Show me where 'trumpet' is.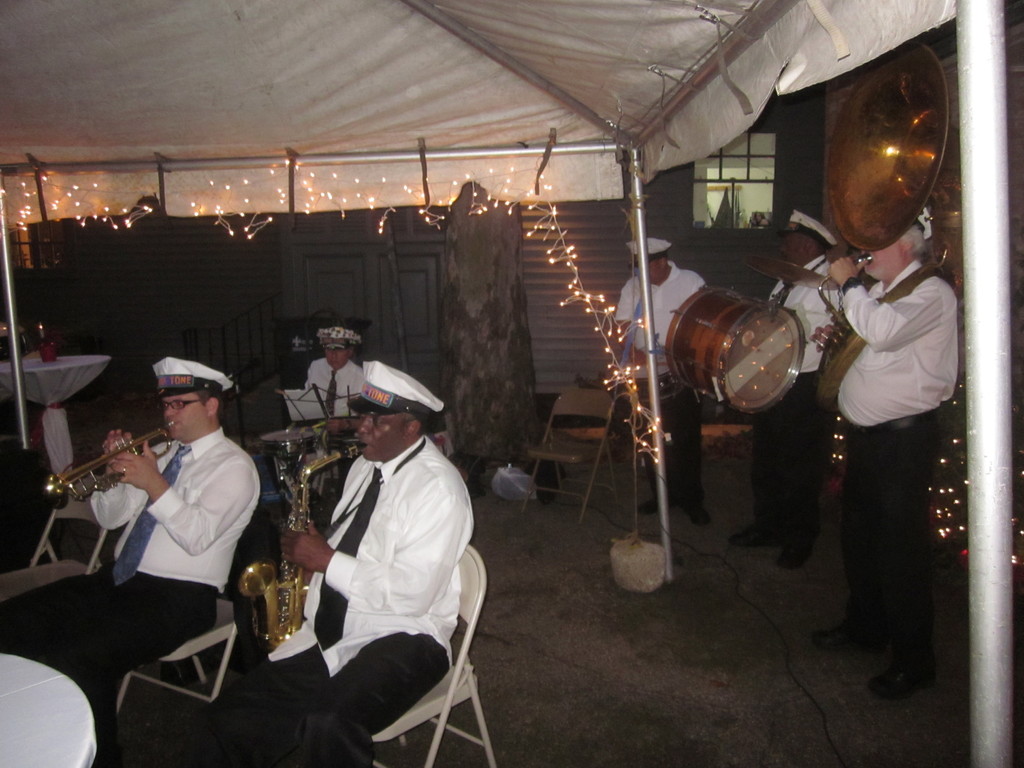
'trumpet' is at rect(56, 435, 156, 508).
